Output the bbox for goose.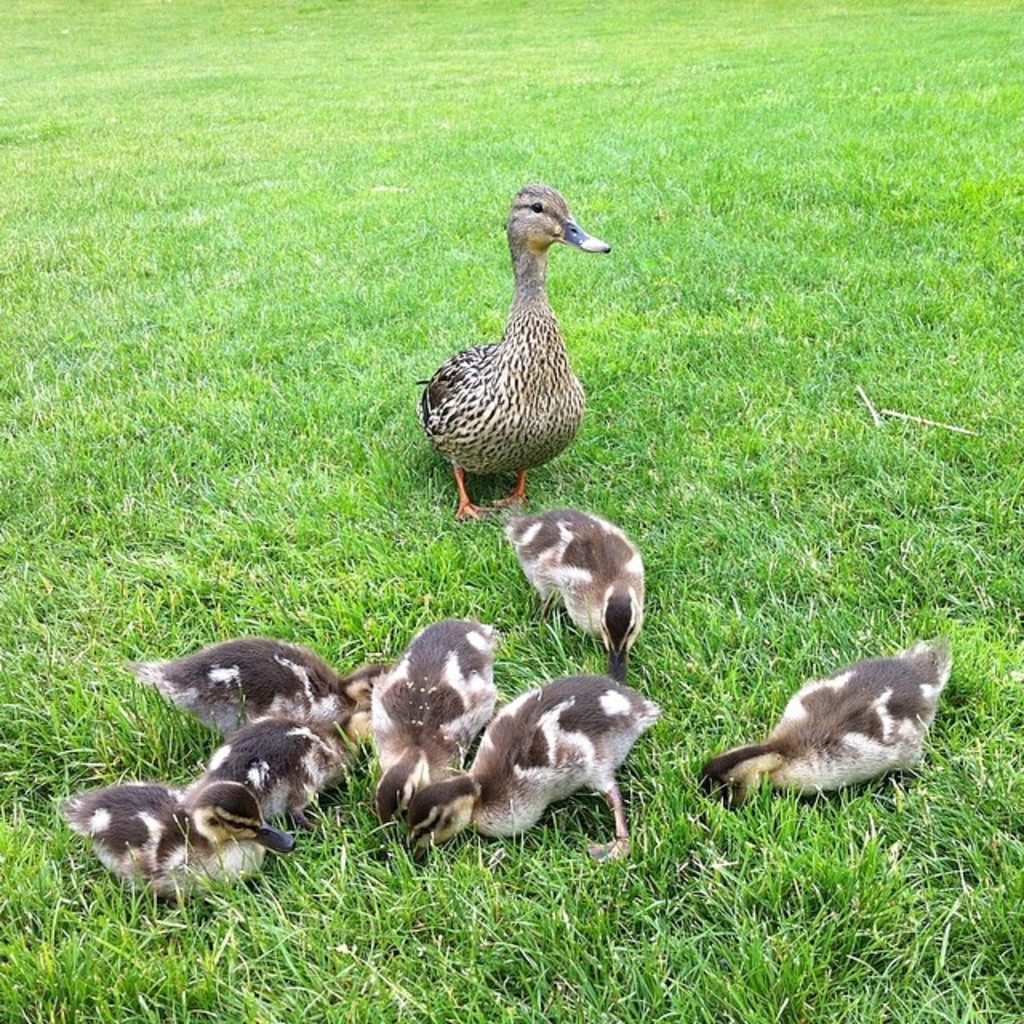
<region>411, 675, 614, 861</region>.
